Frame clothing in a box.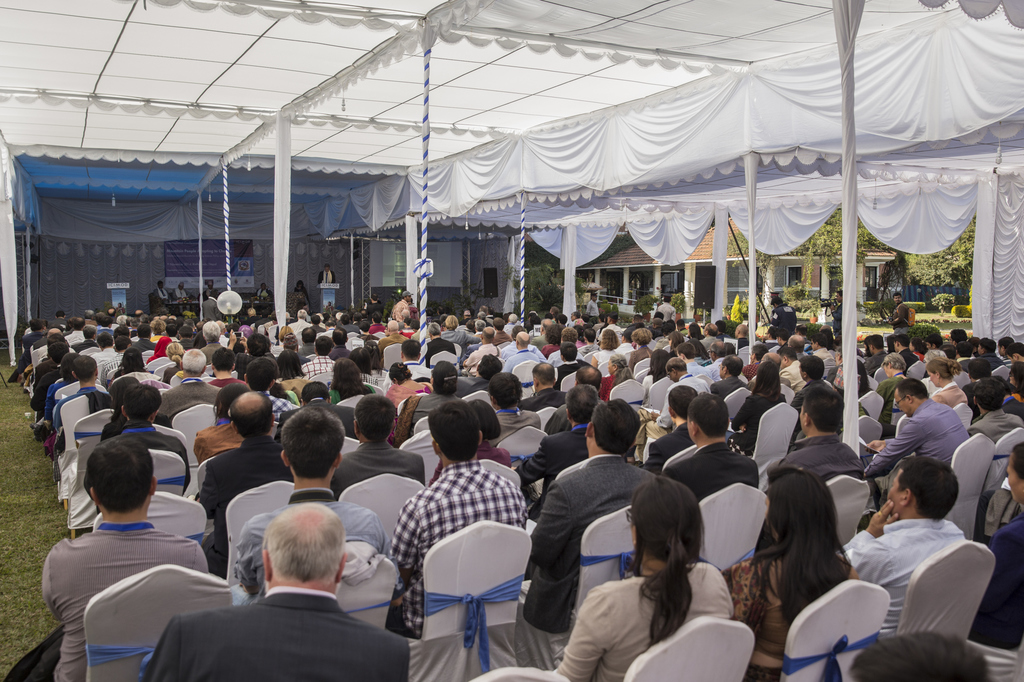
(x1=540, y1=456, x2=645, y2=651).
